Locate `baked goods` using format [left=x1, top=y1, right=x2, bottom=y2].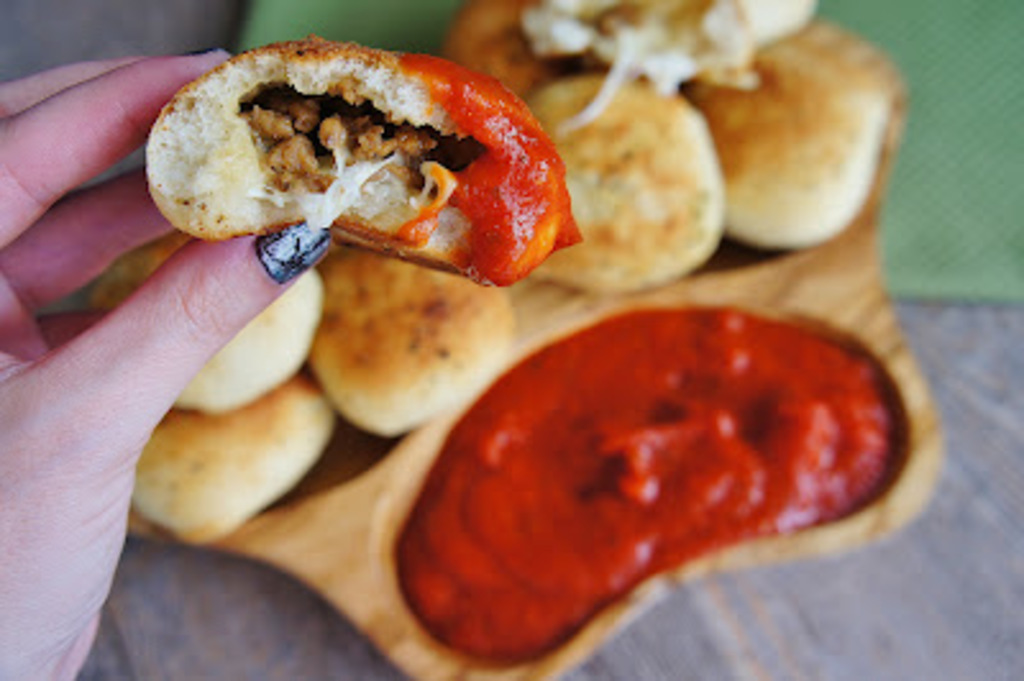
[left=179, top=28, right=568, bottom=289].
